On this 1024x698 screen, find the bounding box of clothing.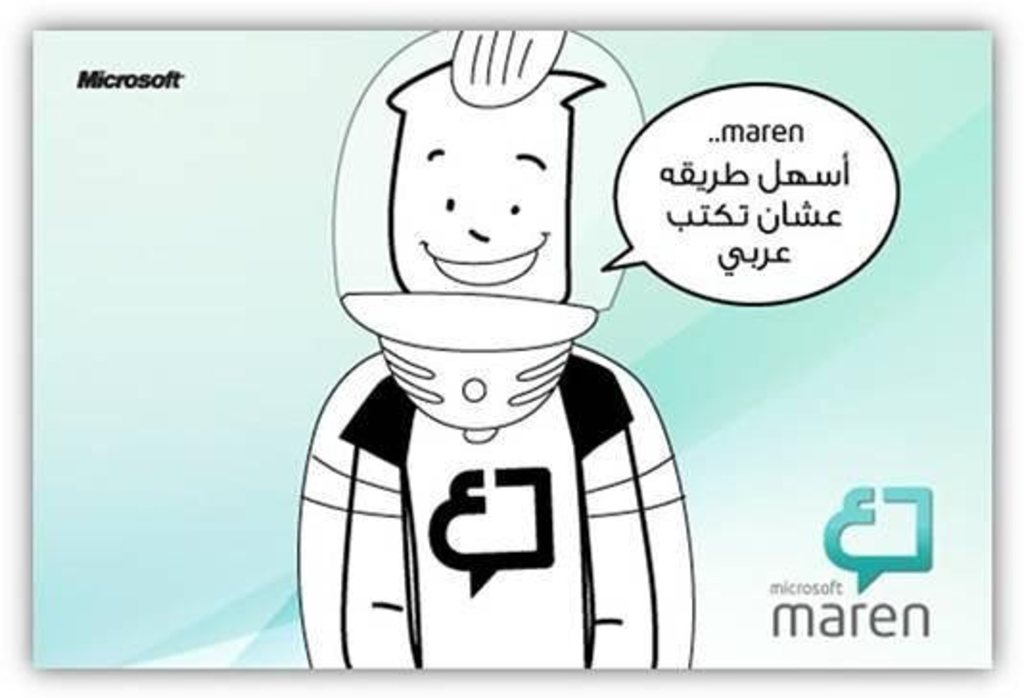
Bounding box: (x1=341, y1=355, x2=629, y2=673).
